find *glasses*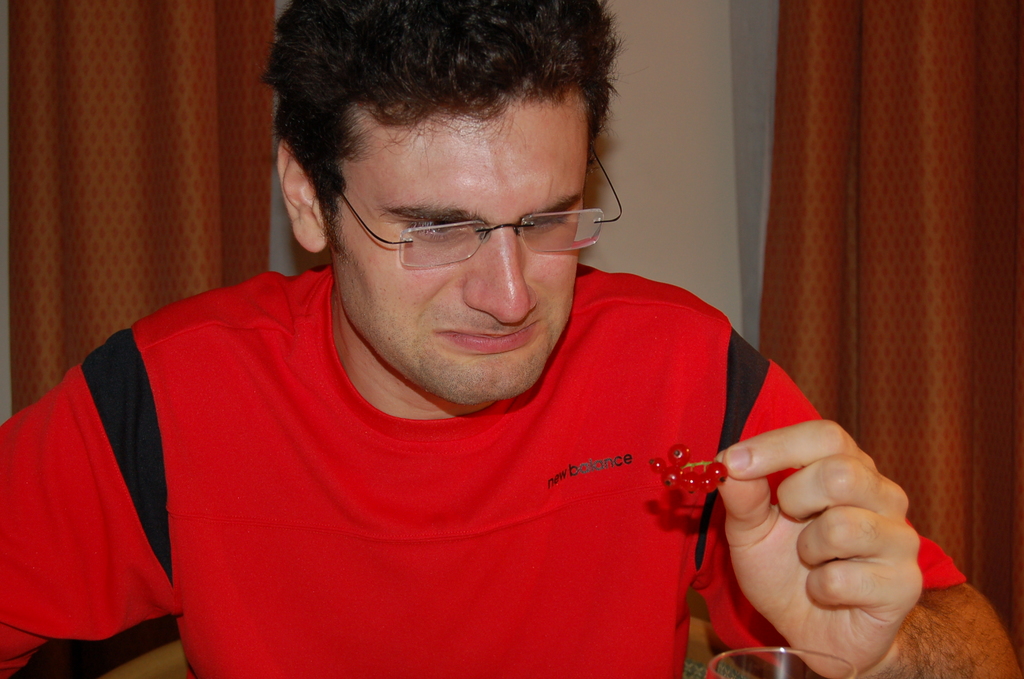
detection(332, 181, 613, 268)
